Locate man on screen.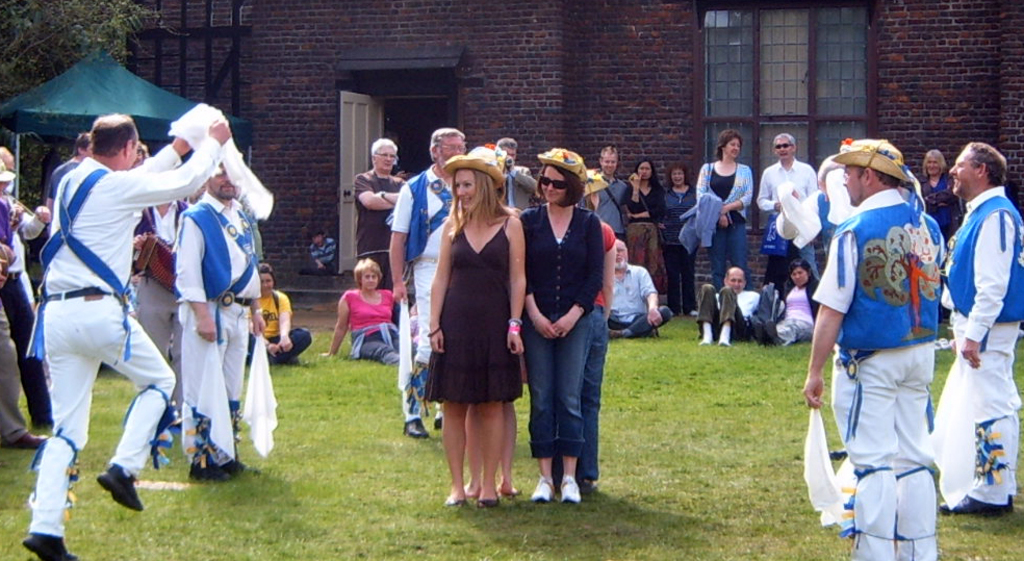
On screen at {"x1": 608, "y1": 237, "x2": 673, "y2": 338}.
